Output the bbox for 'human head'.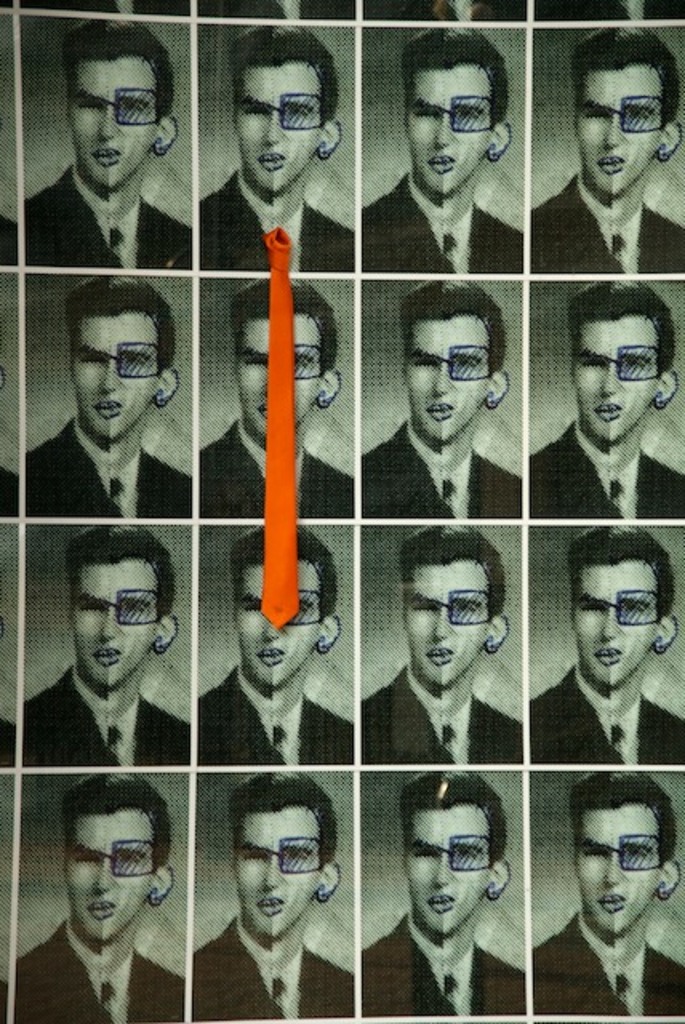
230/520/339/690.
